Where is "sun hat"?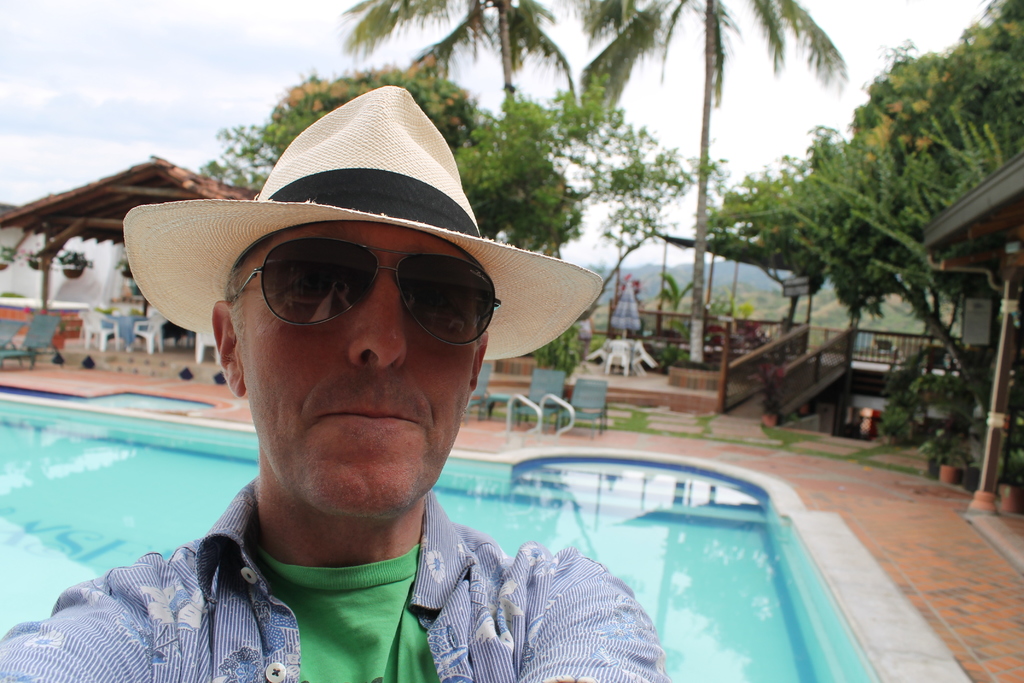
BBox(120, 84, 602, 363).
